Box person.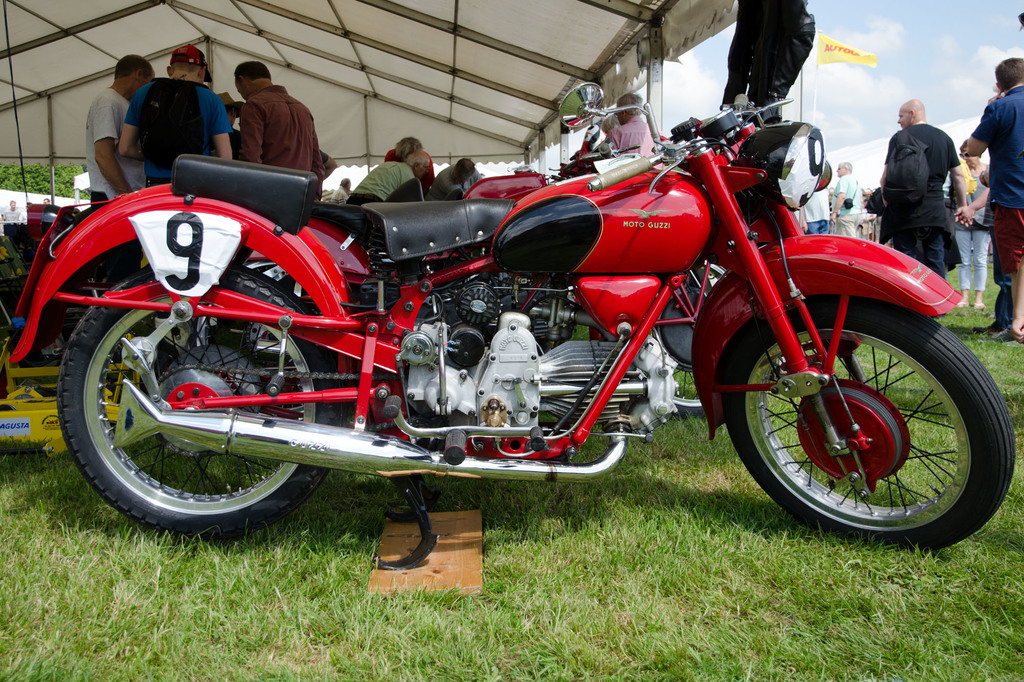
x1=40 y1=200 x2=50 y2=207.
